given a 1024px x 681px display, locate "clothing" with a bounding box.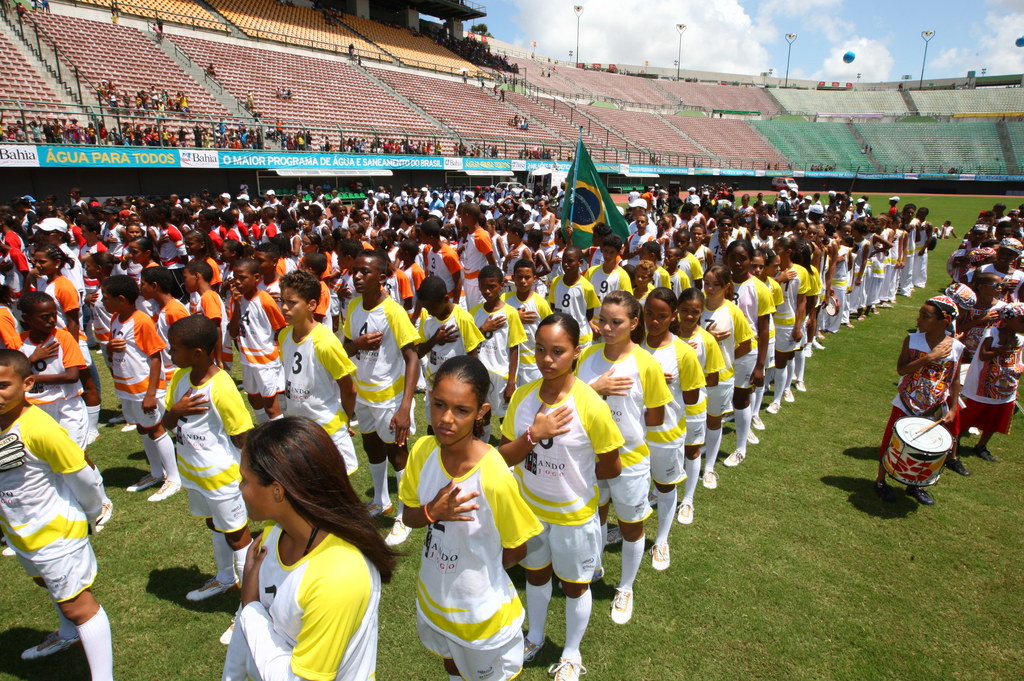
Located: Rect(10, 376, 106, 646).
